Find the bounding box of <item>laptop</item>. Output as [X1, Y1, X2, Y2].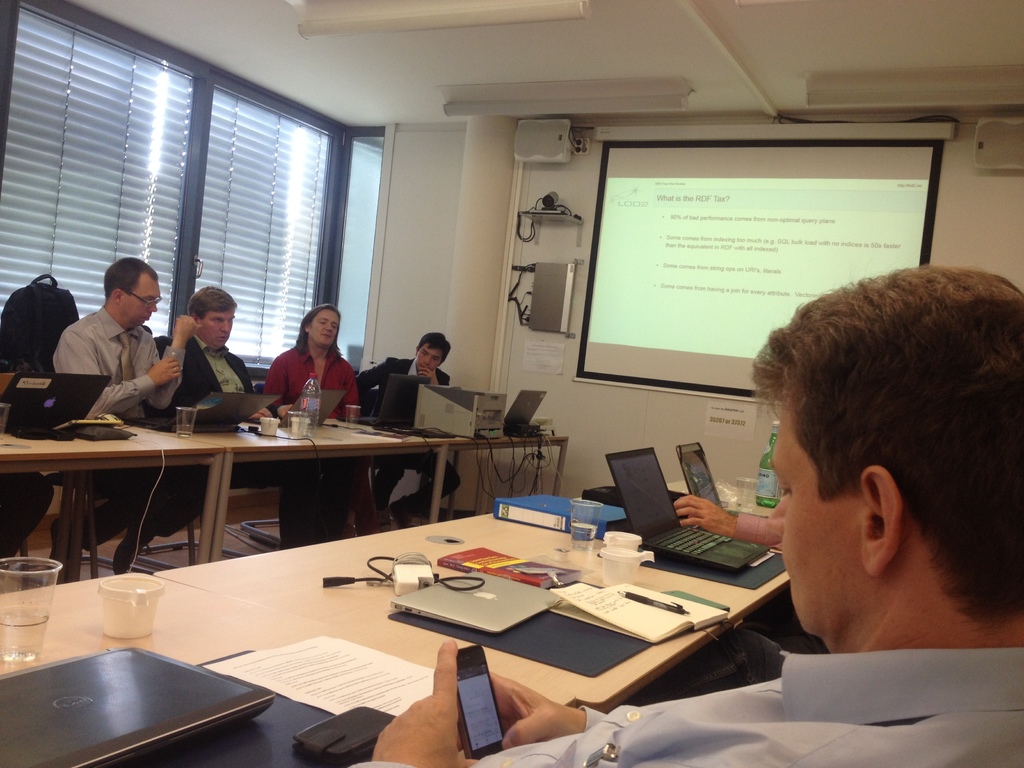
[0, 645, 278, 767].
